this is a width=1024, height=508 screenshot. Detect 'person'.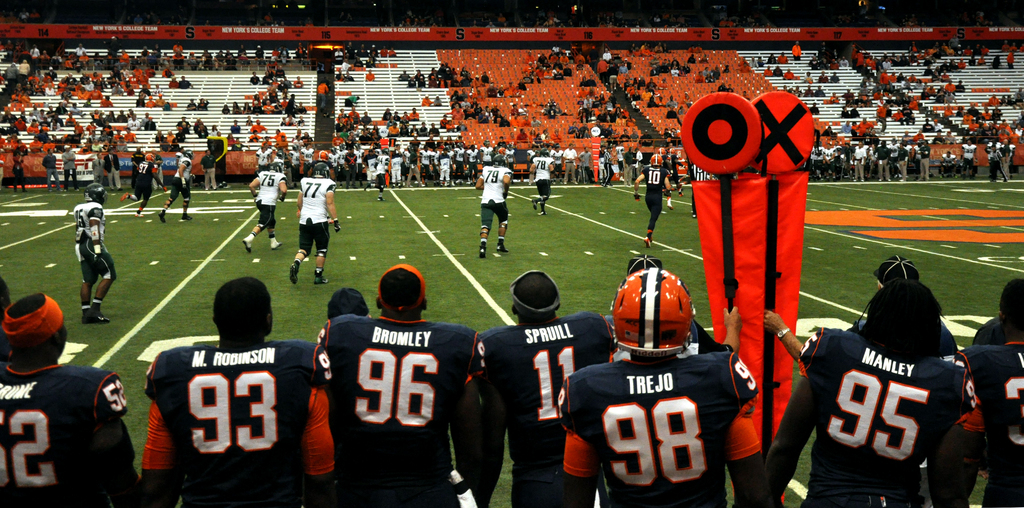
(left=321, top=262, right=503, bottom=507).
